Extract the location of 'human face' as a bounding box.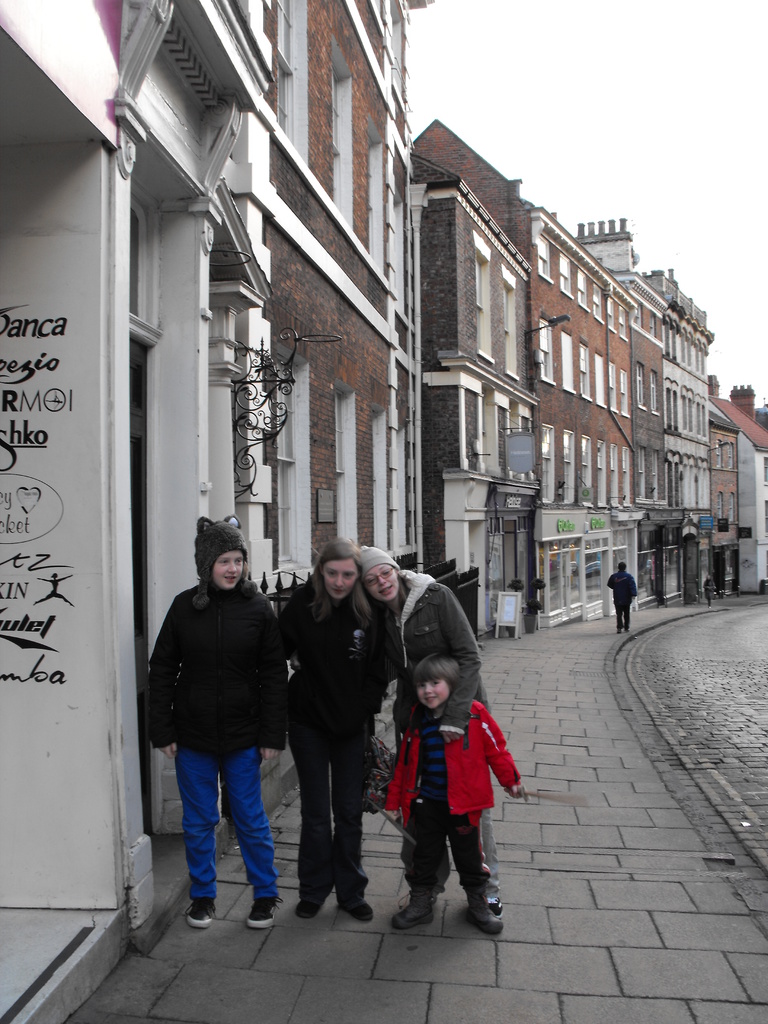
x1=212 y1=547 x2=250 y2=591.
